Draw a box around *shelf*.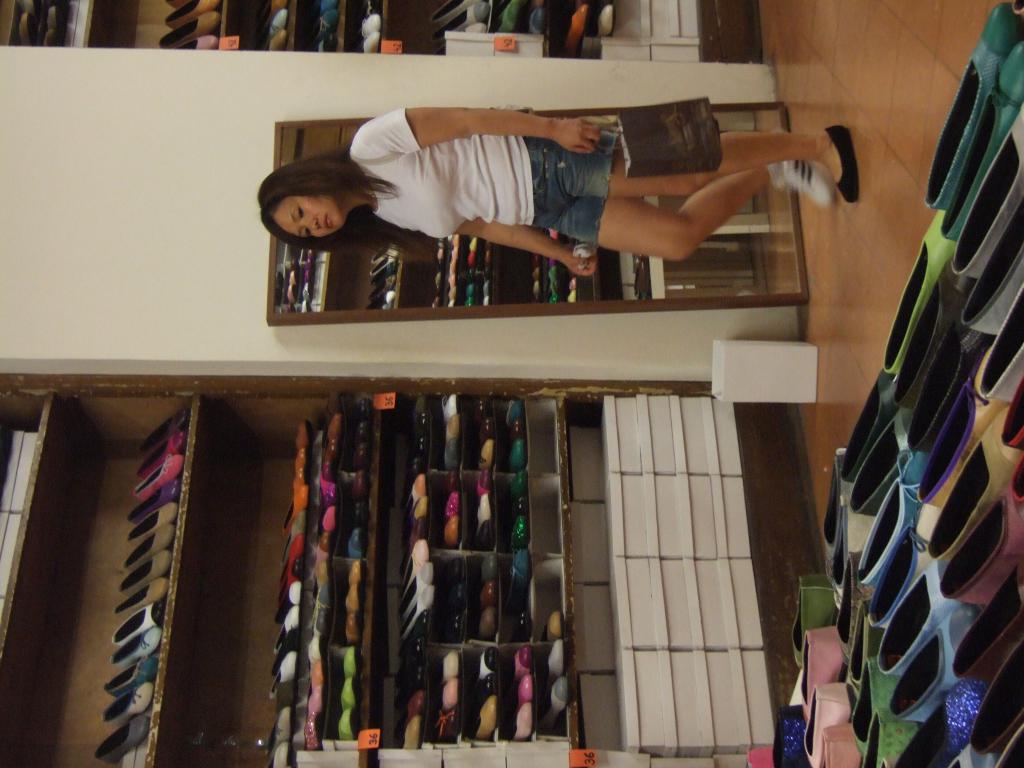
257,106,805,324.
